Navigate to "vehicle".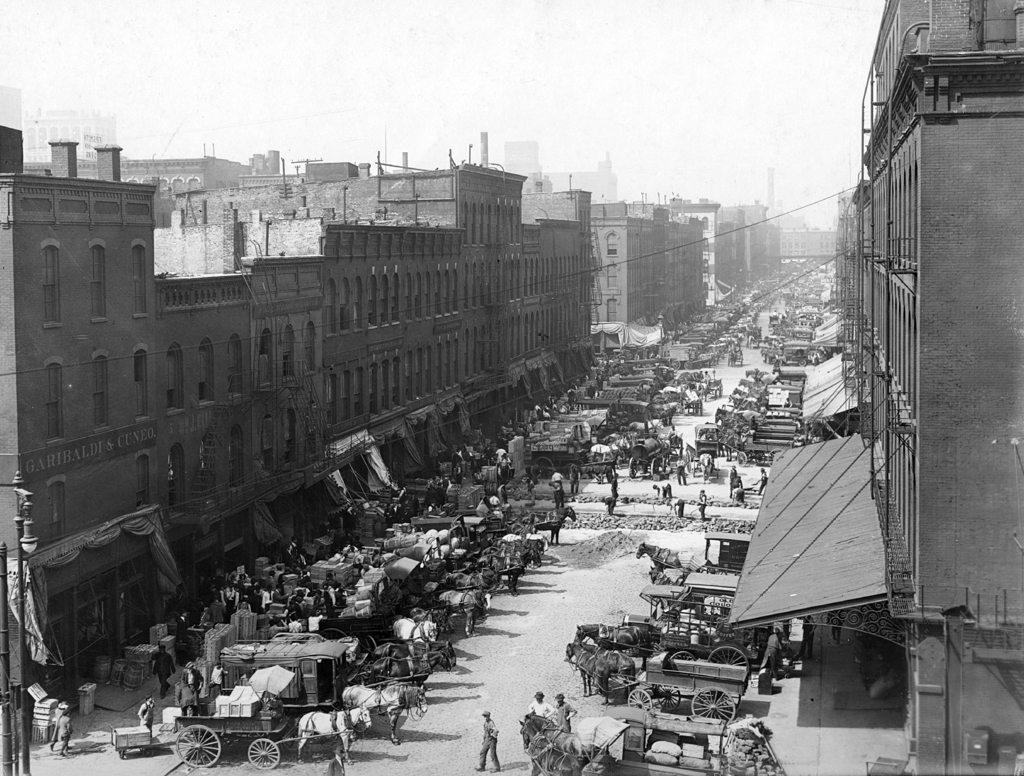
Navigation target: <box>635,527,751,590</box>.
